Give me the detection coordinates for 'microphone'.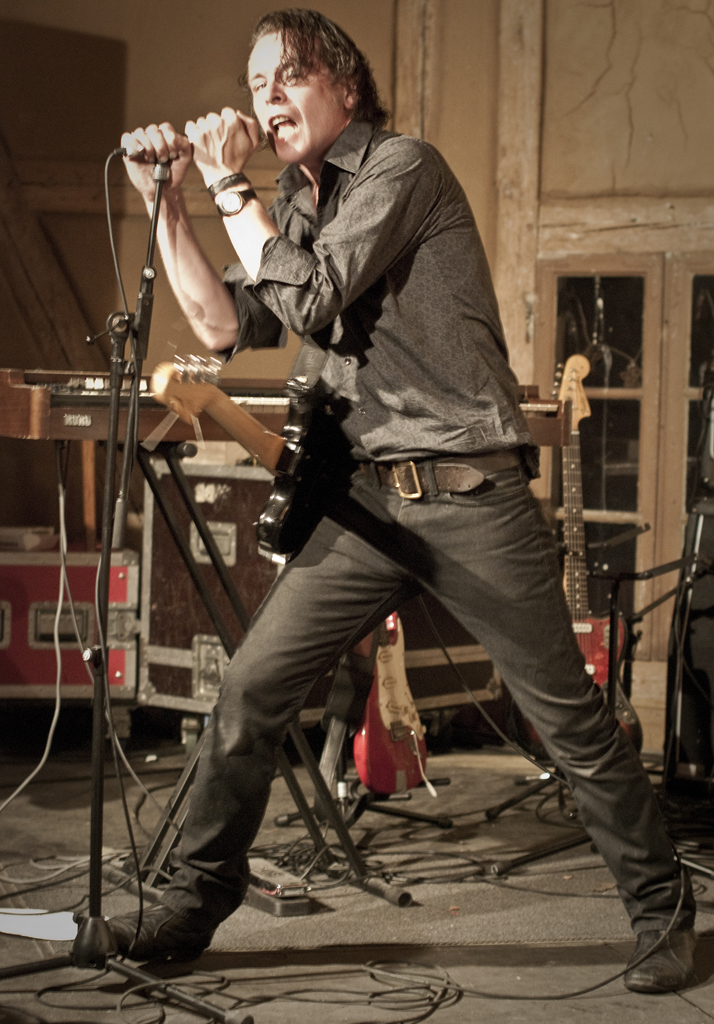
(left=125, top=118, right=274, bottom=163).
